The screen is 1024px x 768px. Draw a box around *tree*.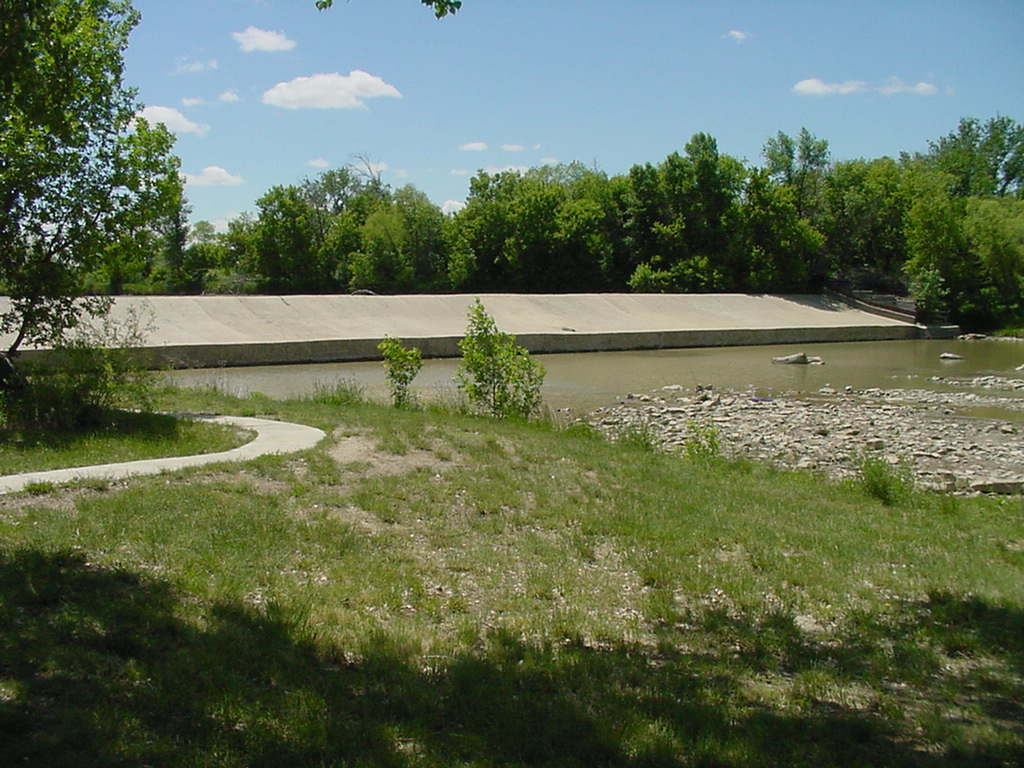
bbox=(0, 0, 188, 361).
